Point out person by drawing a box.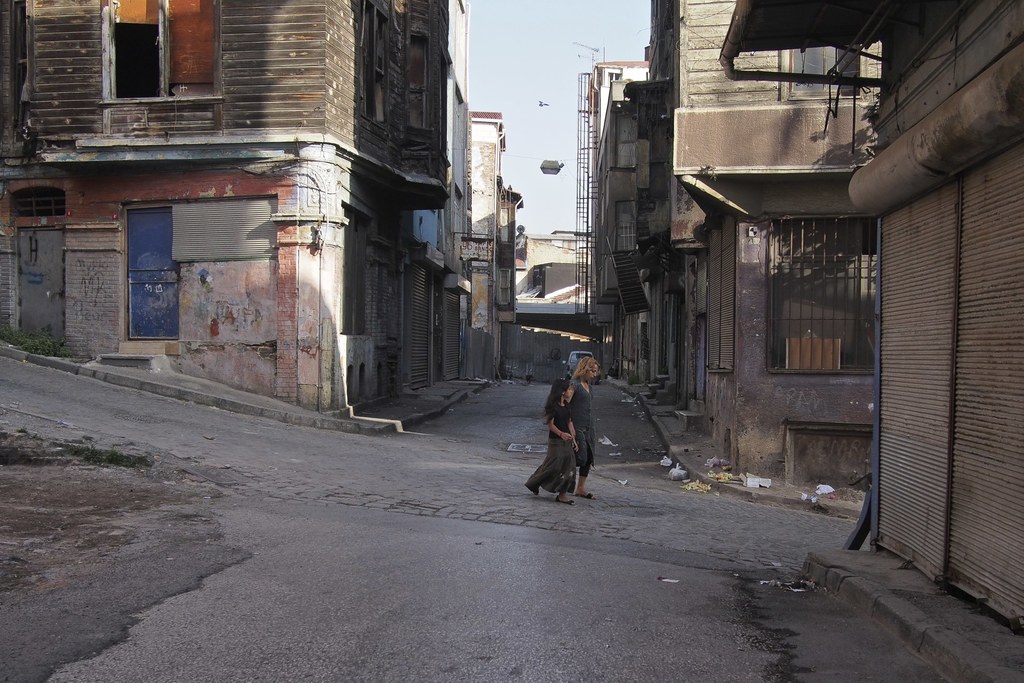
box=[526, 377, 581, 506].
